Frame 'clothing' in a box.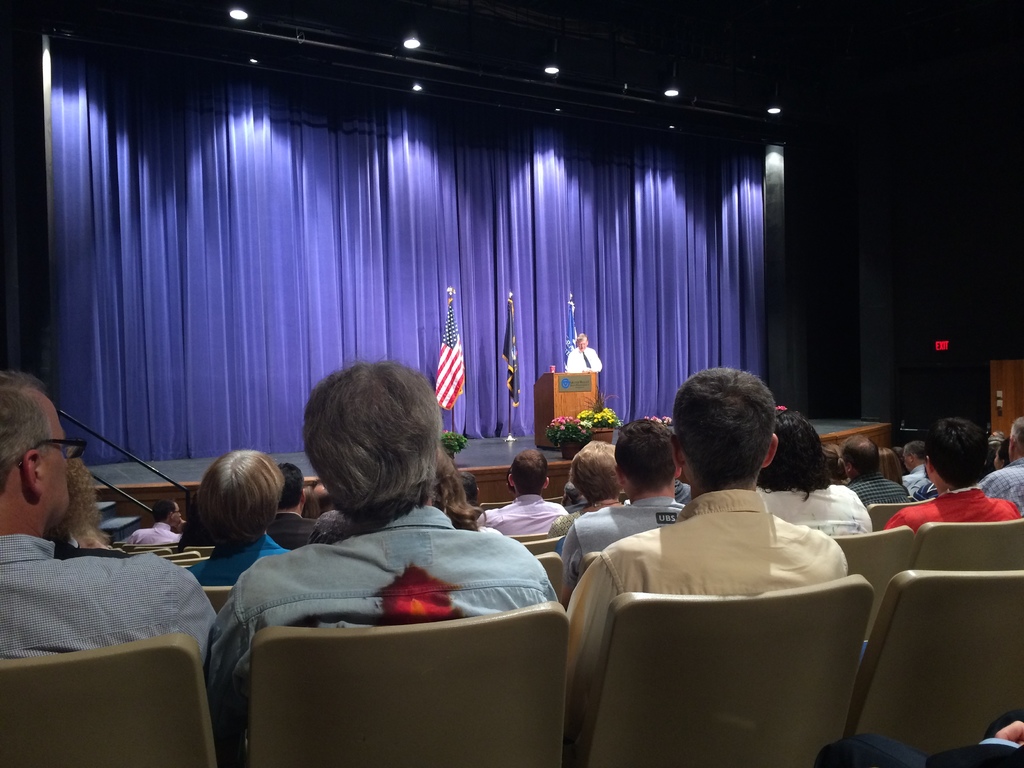
215 504 562 753.
